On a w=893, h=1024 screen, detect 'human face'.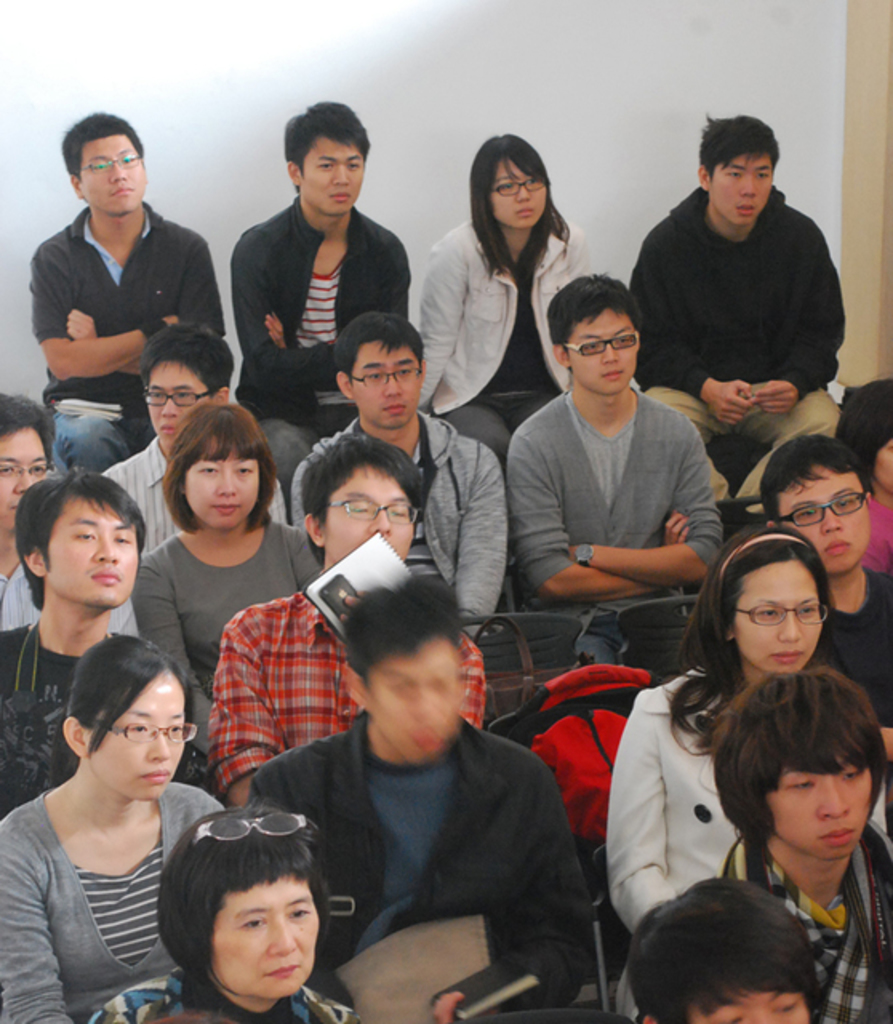
{"left": 374, "top": 638, "right": 461, "bottom": 755}.
